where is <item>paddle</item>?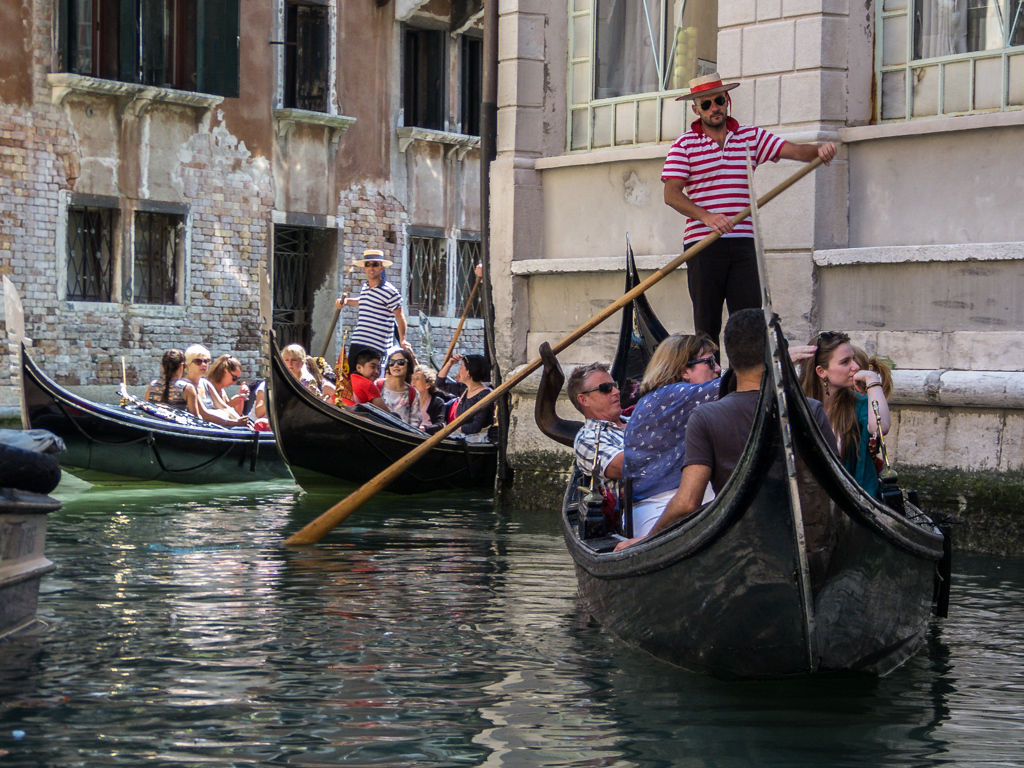
321,290,348,360.
